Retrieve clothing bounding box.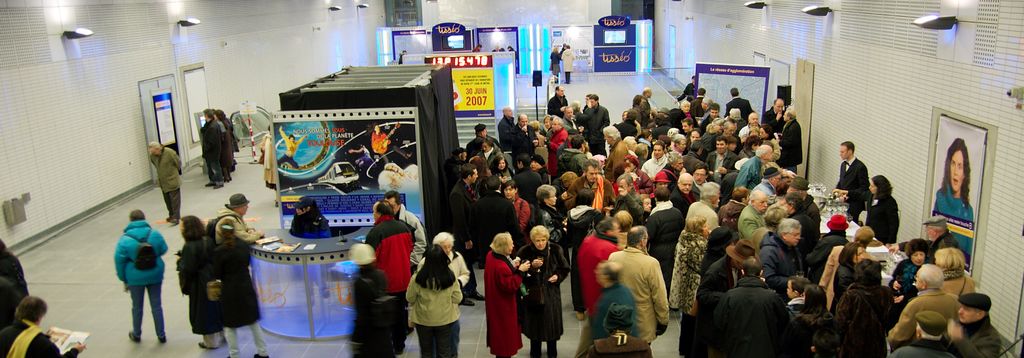
Bounding box: [952, 316, 1002, 357].
